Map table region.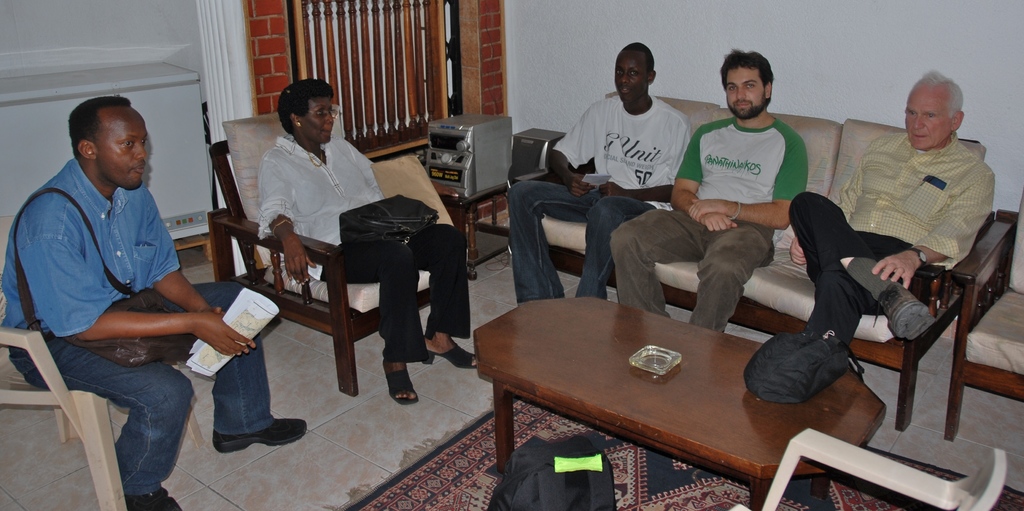
Mapped to {"x1": 460, "y1": 249, "x2": 952, "y2": 503}.
